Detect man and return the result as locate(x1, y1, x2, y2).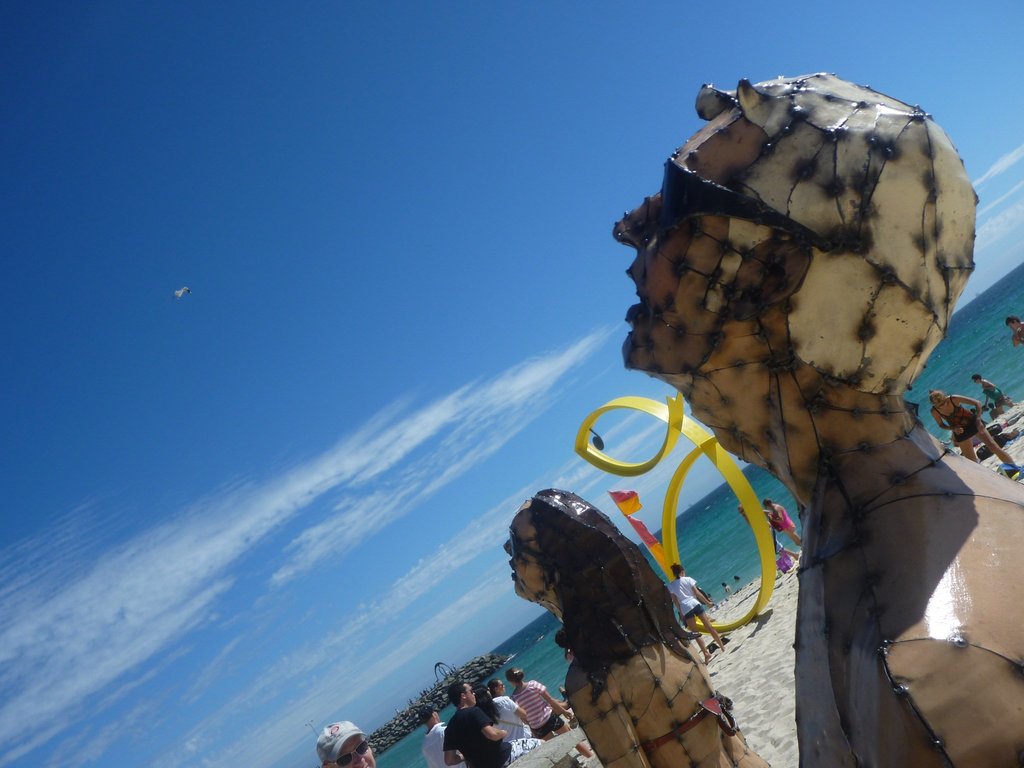
locate(436, 680, 541, 767).
